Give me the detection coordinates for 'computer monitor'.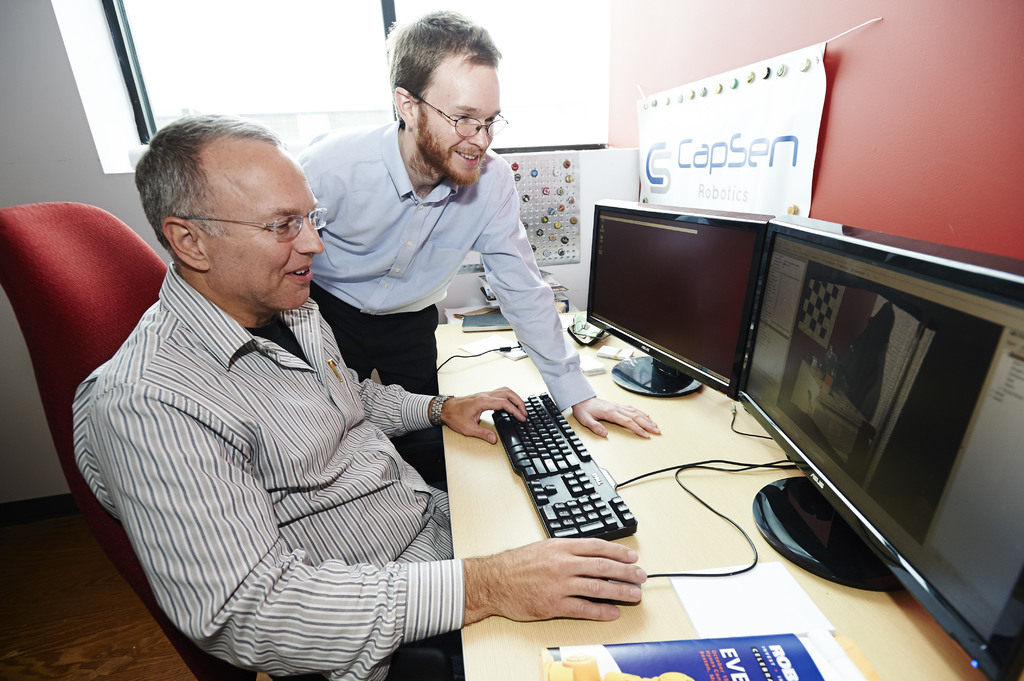
[left=770, top=217, right=1023, bottom=680].
